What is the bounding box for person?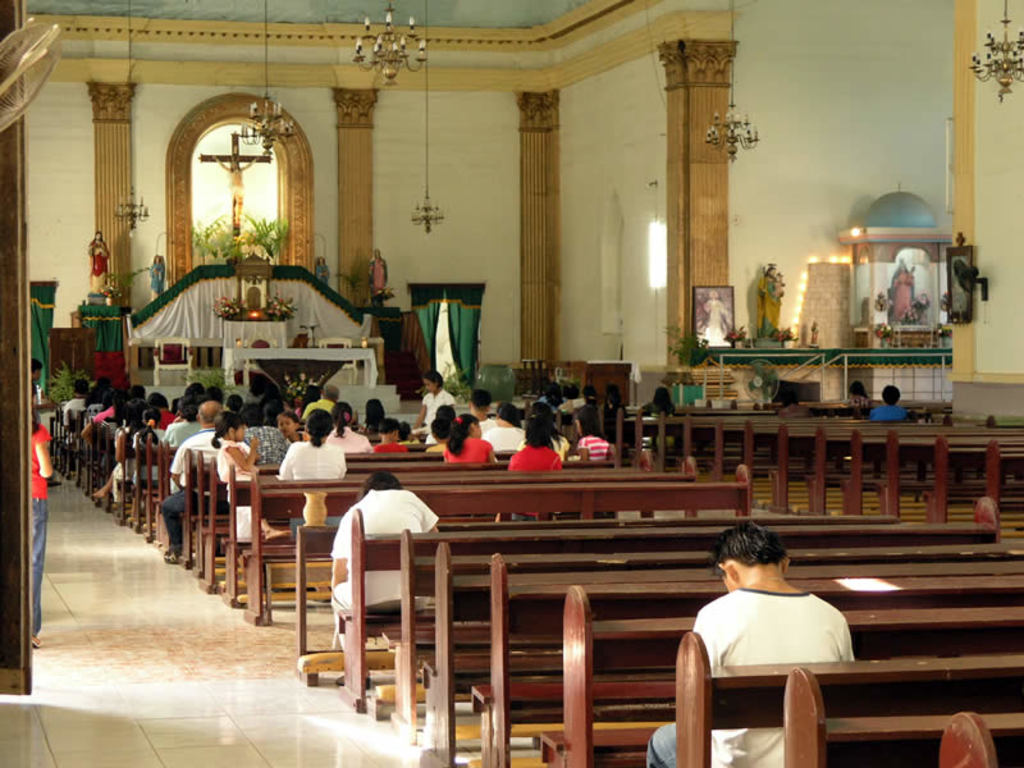
869:385:904:421.
